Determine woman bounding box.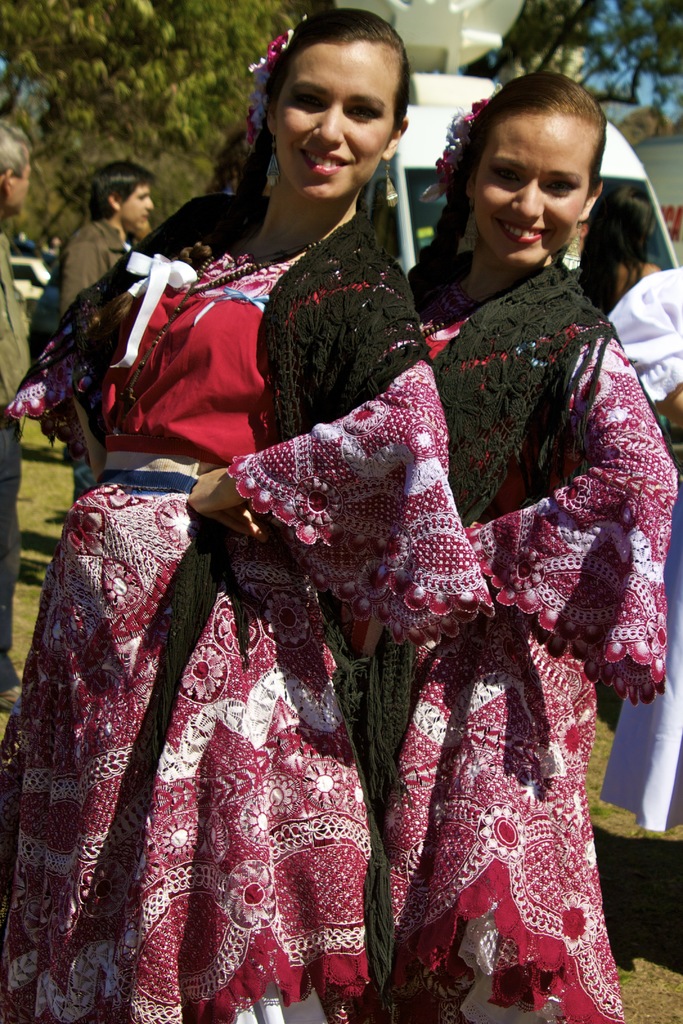
Determined: Rect(67, 76, 489, 1023).
